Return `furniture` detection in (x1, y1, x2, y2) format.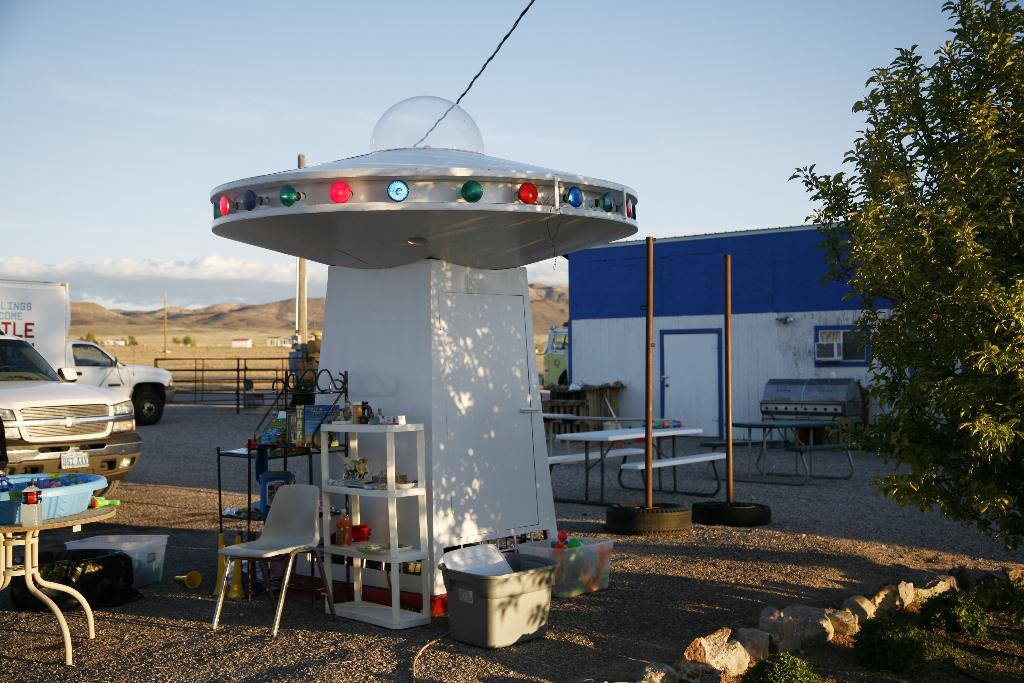
(223, 469, 296, 523).
